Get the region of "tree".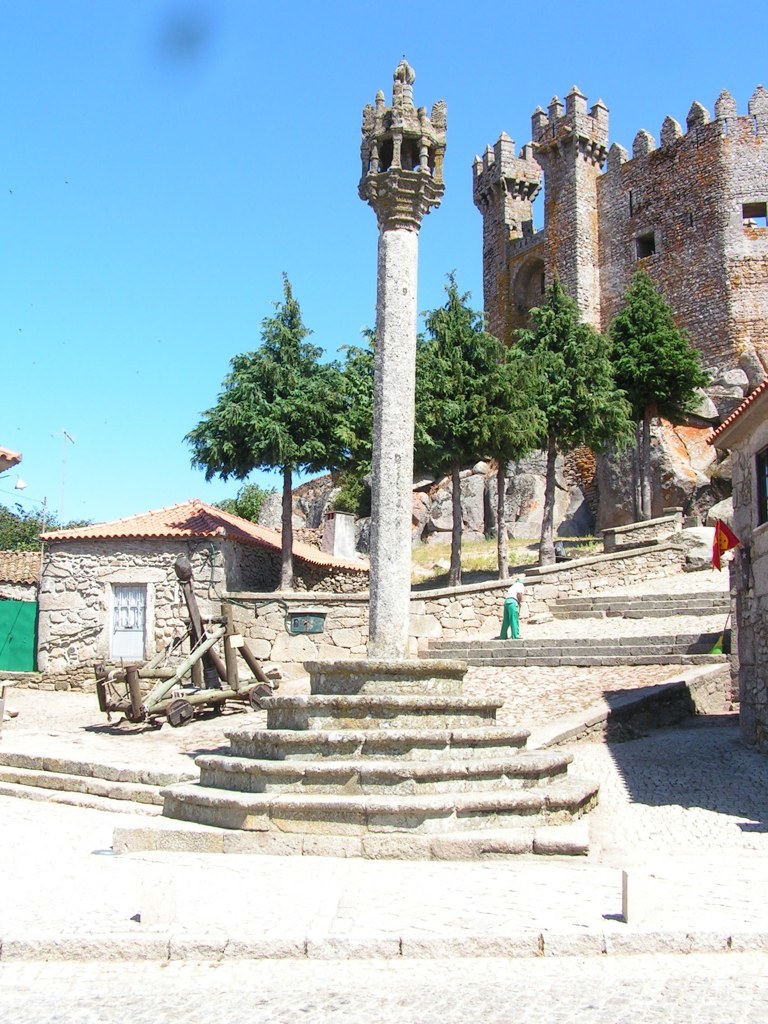
Rect(348, 307, 525, 554).
